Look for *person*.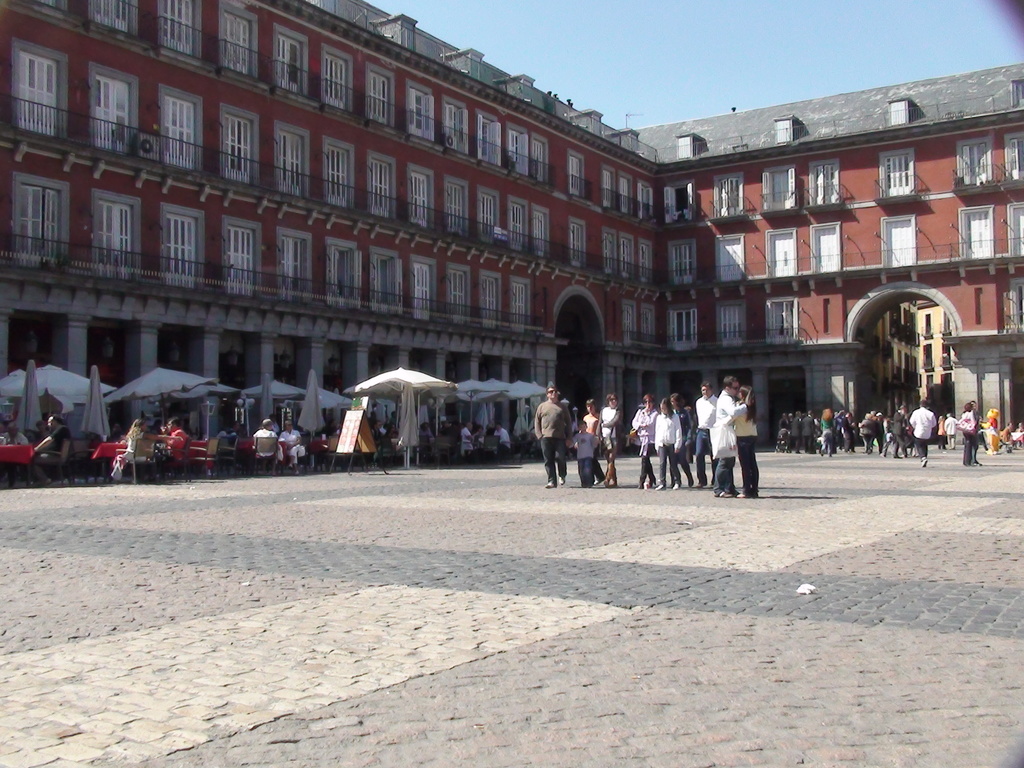
Found: <region>906, 401, 936, 470</region>.
